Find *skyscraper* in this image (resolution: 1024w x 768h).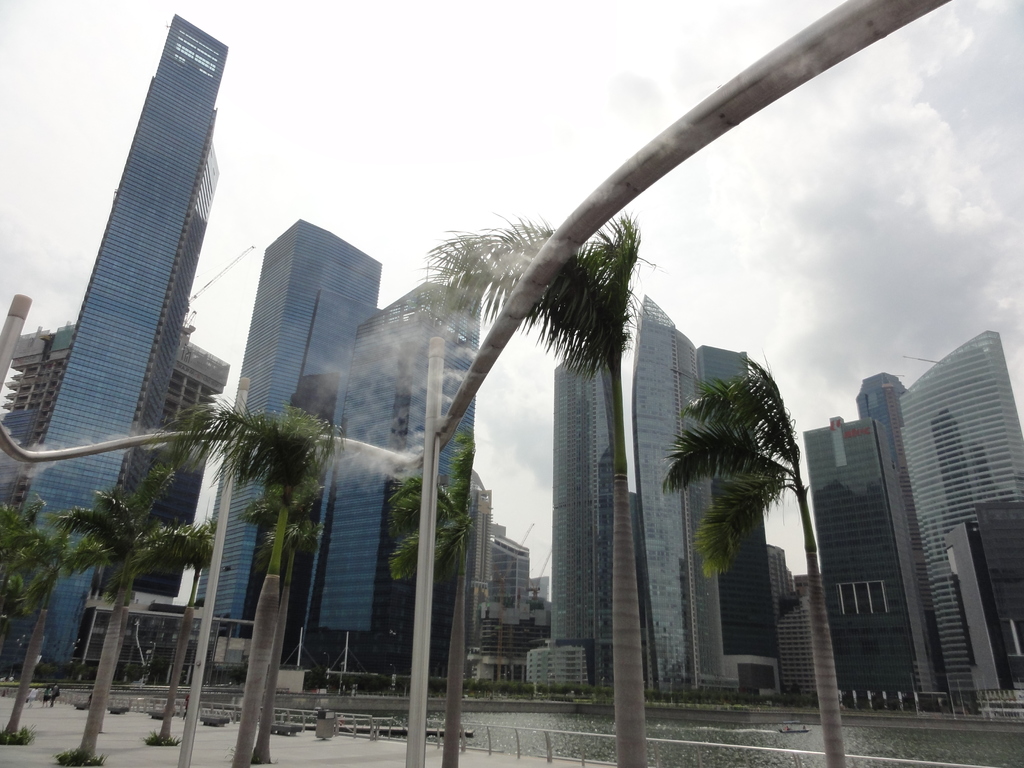
bbox=[546, 344, 621, 690].
